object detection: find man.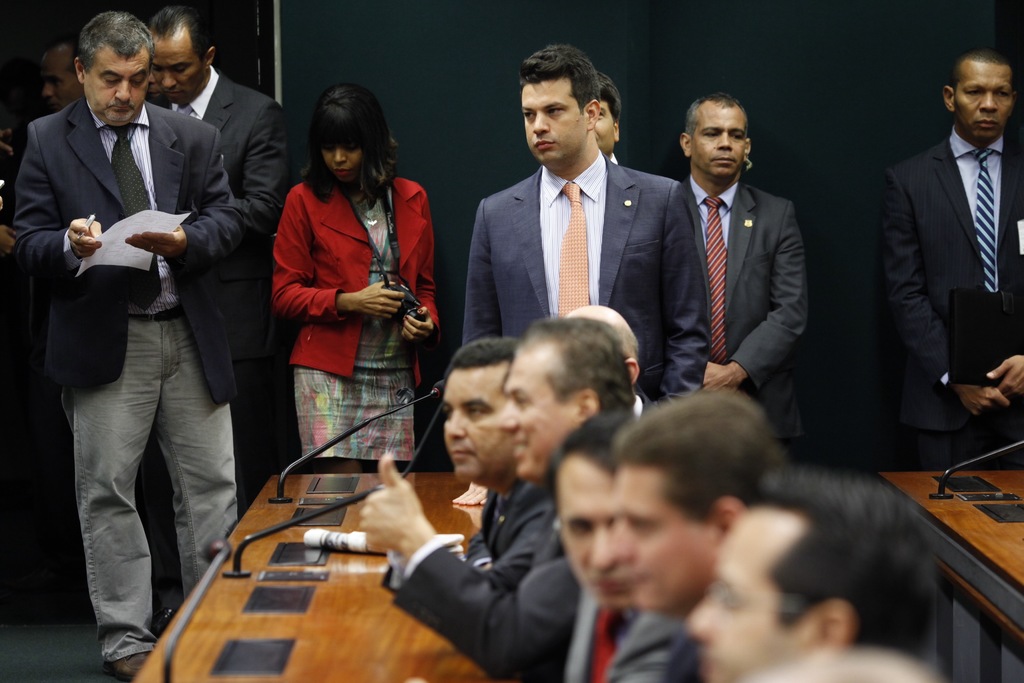
(left=883, top=45, right=1023, bottom=475).
